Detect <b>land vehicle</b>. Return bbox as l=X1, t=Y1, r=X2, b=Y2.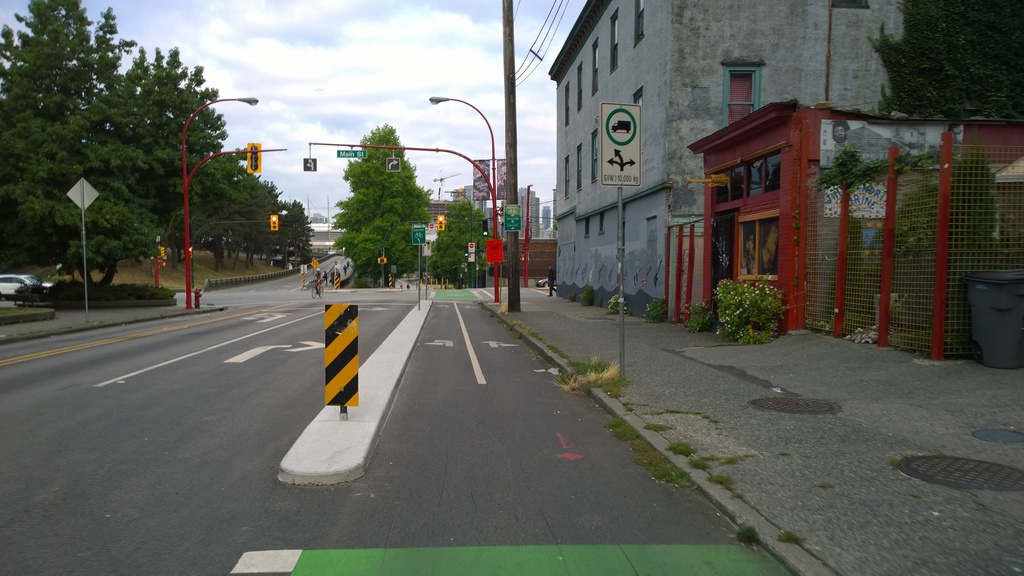
l=0, t=276, r=55, b=298.
